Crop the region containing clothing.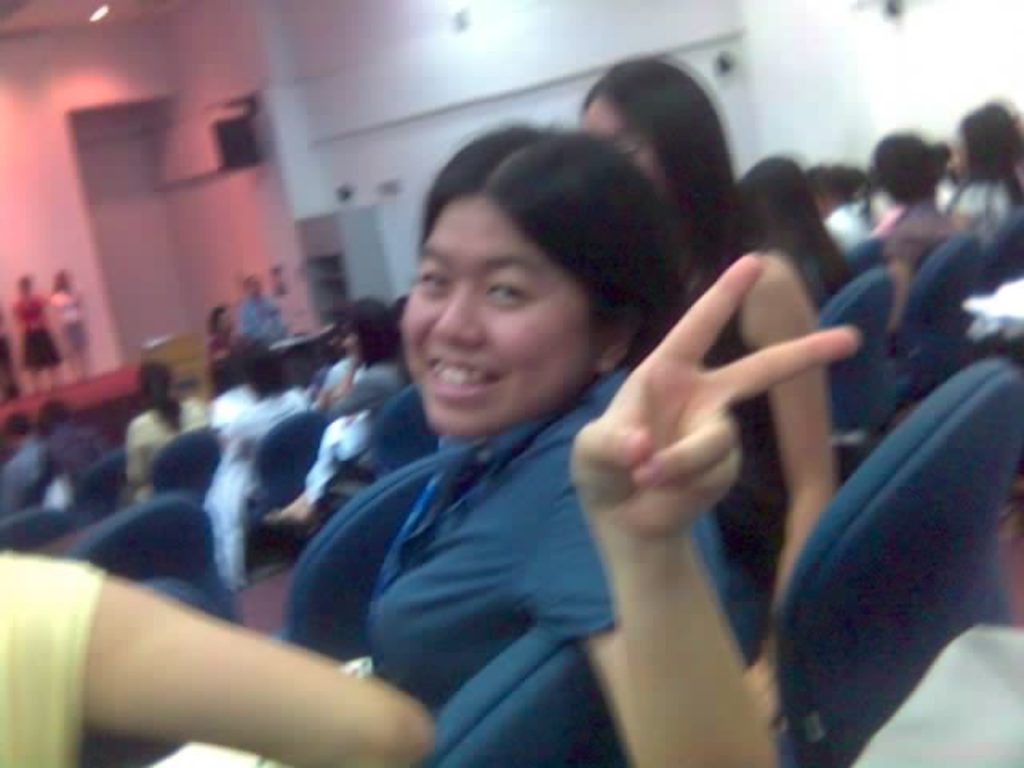
Crop region: 0:536:94:766.
